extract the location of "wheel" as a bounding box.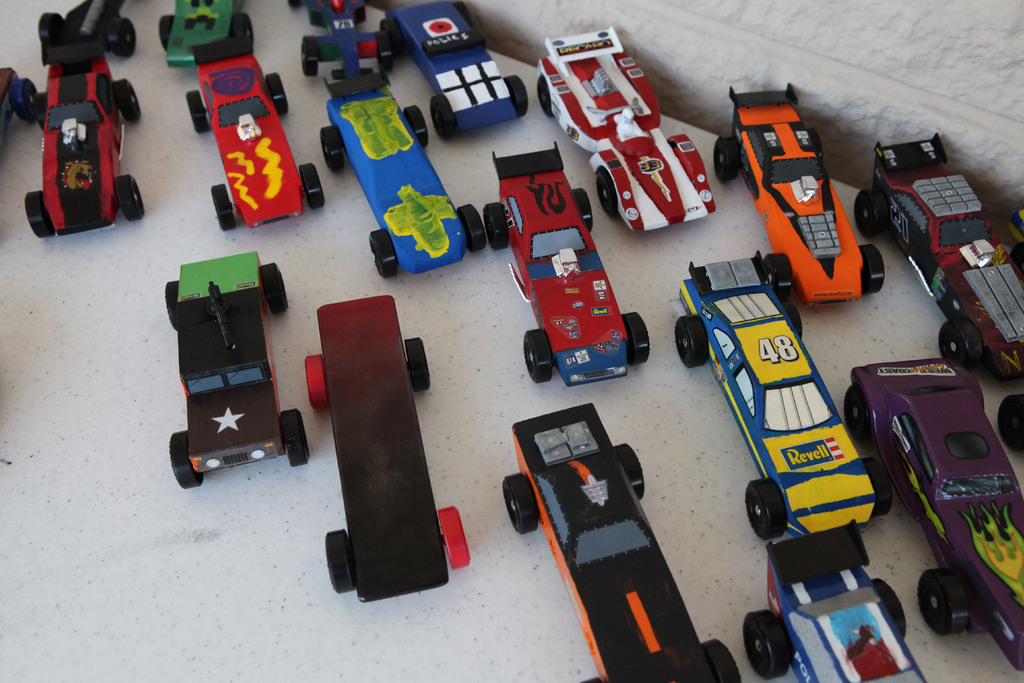
[302,161,324,213].
